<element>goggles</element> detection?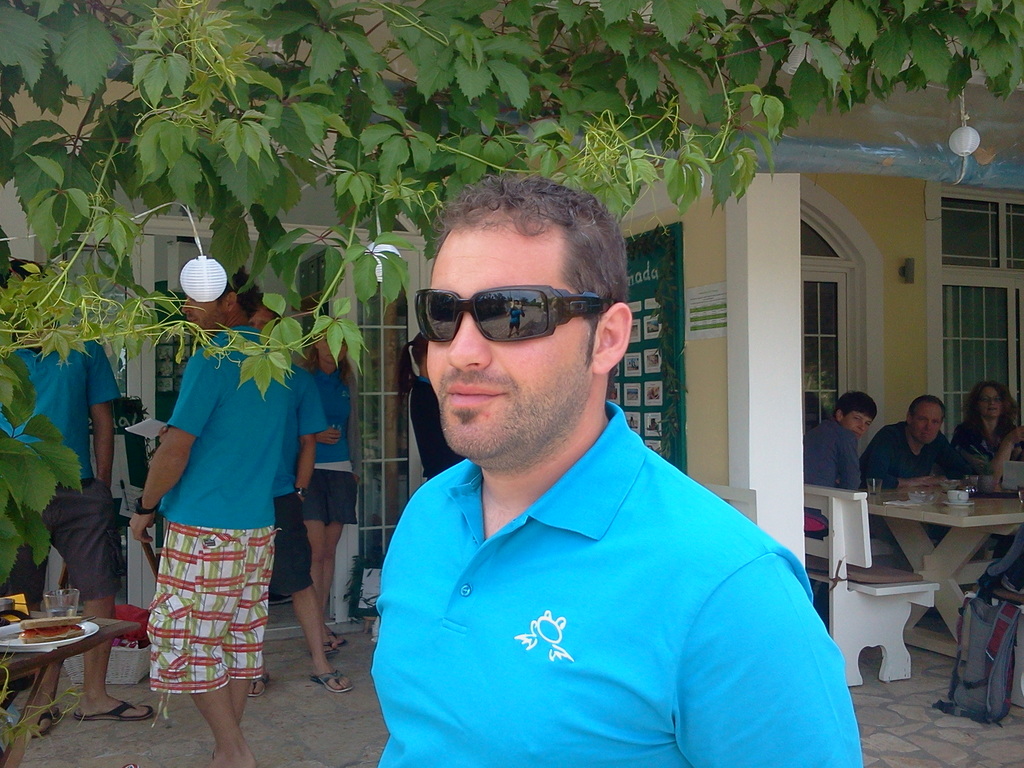
<box>411,289,619,346</box>
